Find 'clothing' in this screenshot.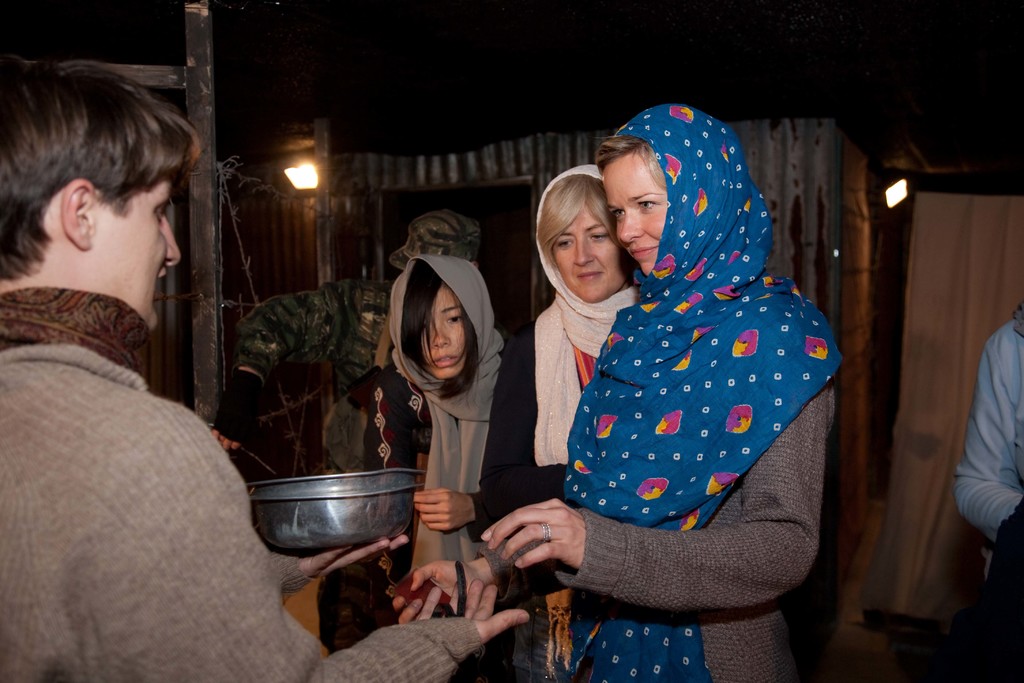
The bounding box for 'clothing' is l=307, t=249, r=532, b=659.
